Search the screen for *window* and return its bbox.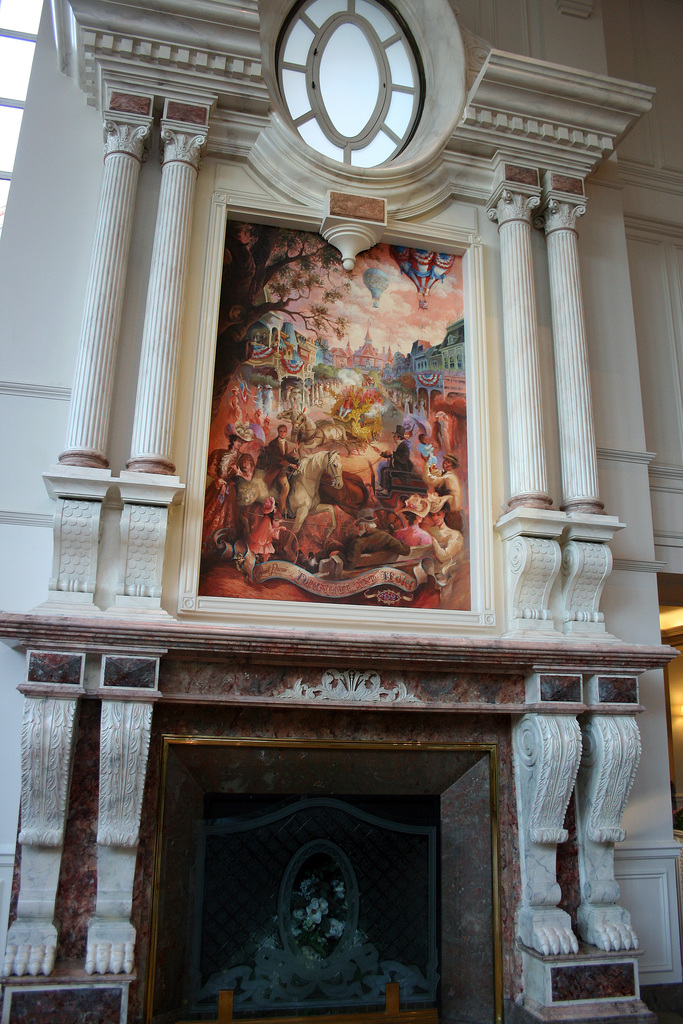
Found: Rect(271, 0, 467, 168).
